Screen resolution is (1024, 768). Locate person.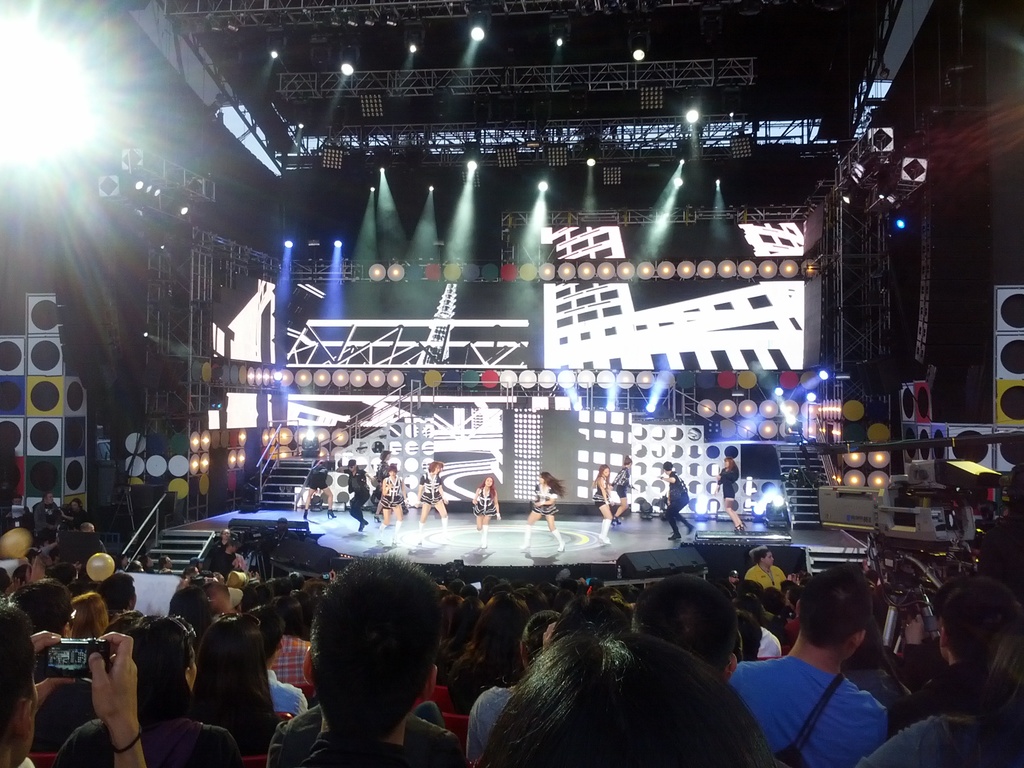
268:560:482:767.
